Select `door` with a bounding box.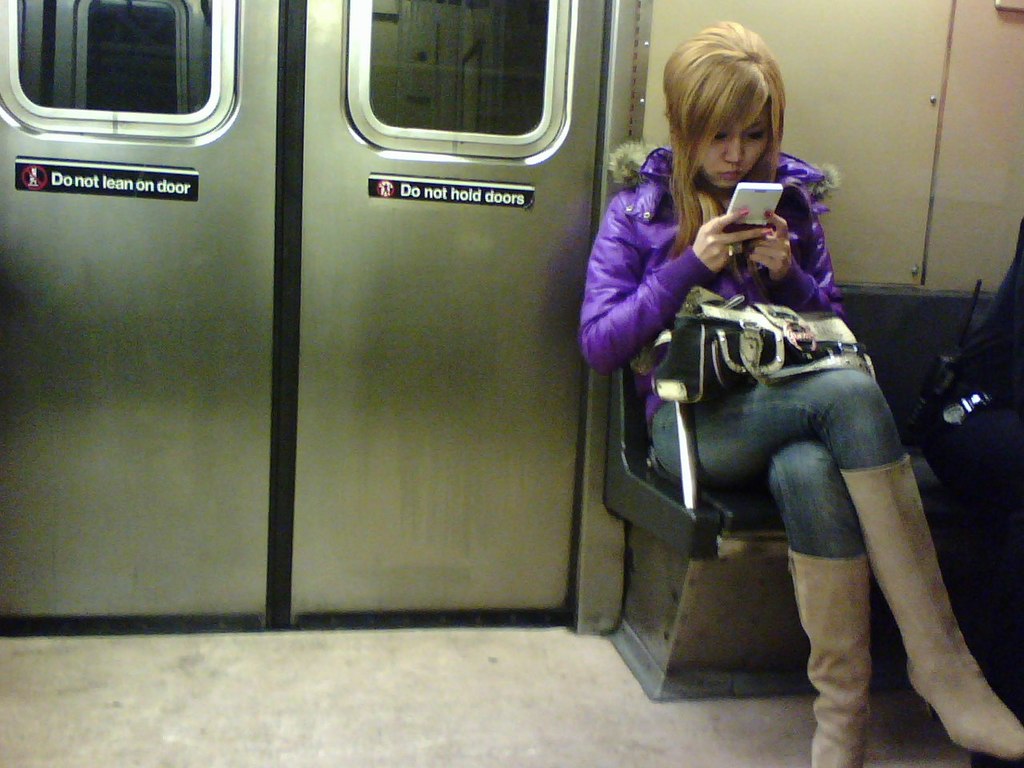
(0, 0, 610, 639).
